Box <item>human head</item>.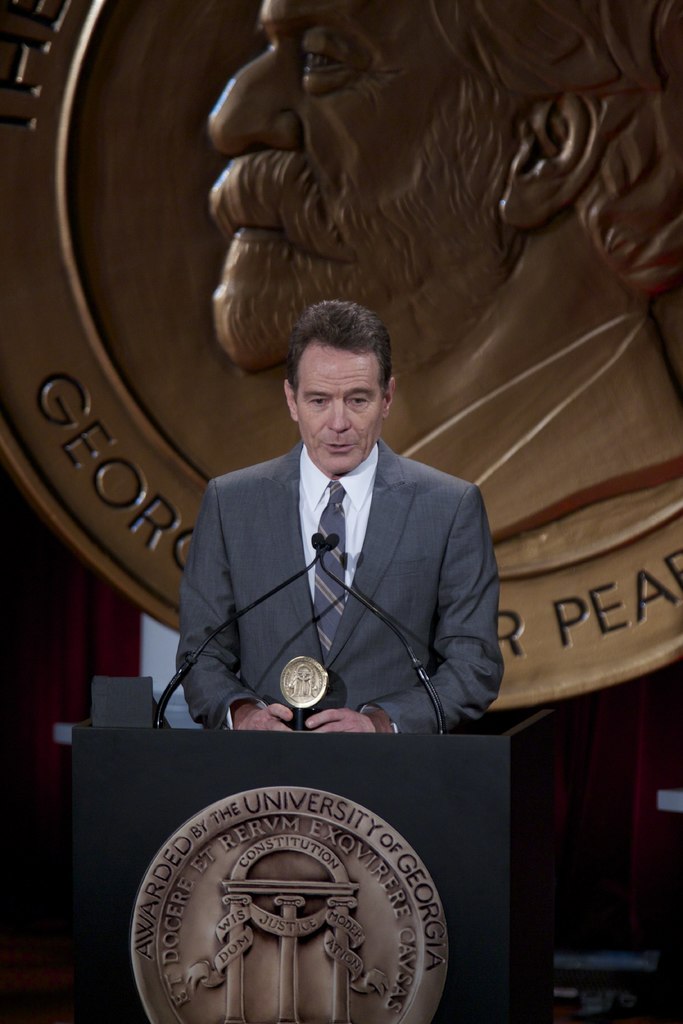
(left=201, top=0, right=682, bottom=379).
